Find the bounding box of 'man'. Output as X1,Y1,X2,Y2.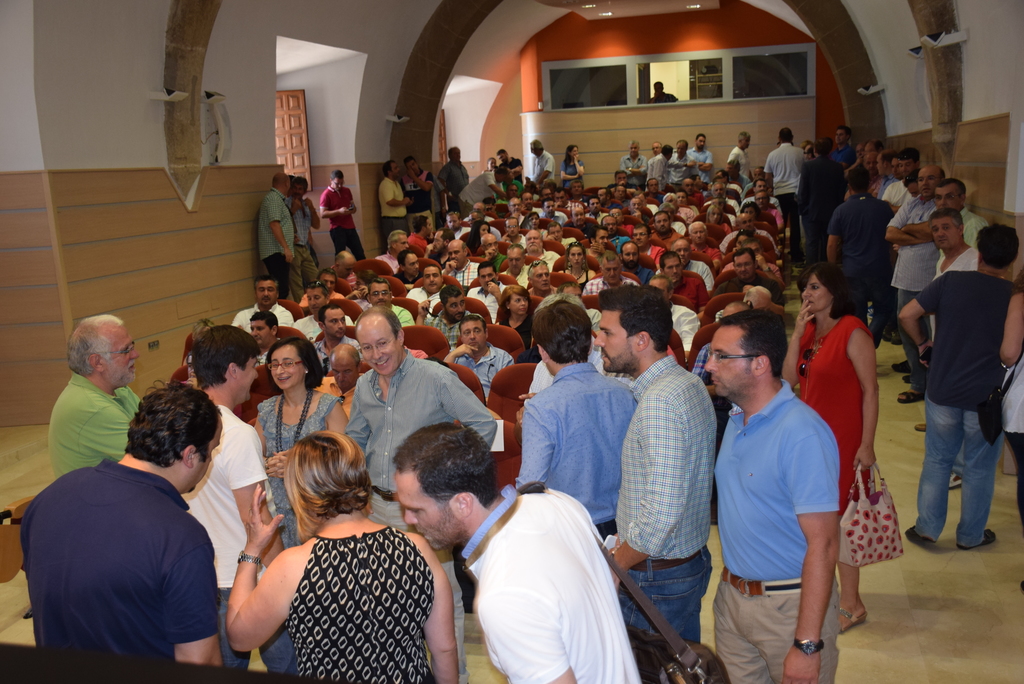
444,145,468,218.
